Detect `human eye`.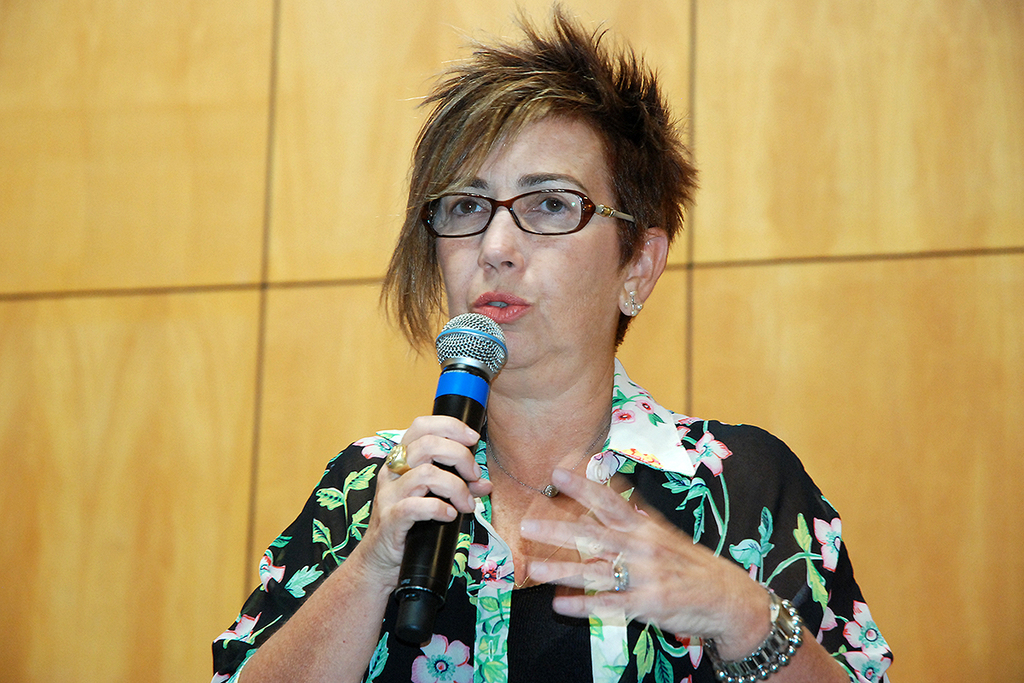
Detected at [x1=517, y1=184, x2=577, y2=229].
